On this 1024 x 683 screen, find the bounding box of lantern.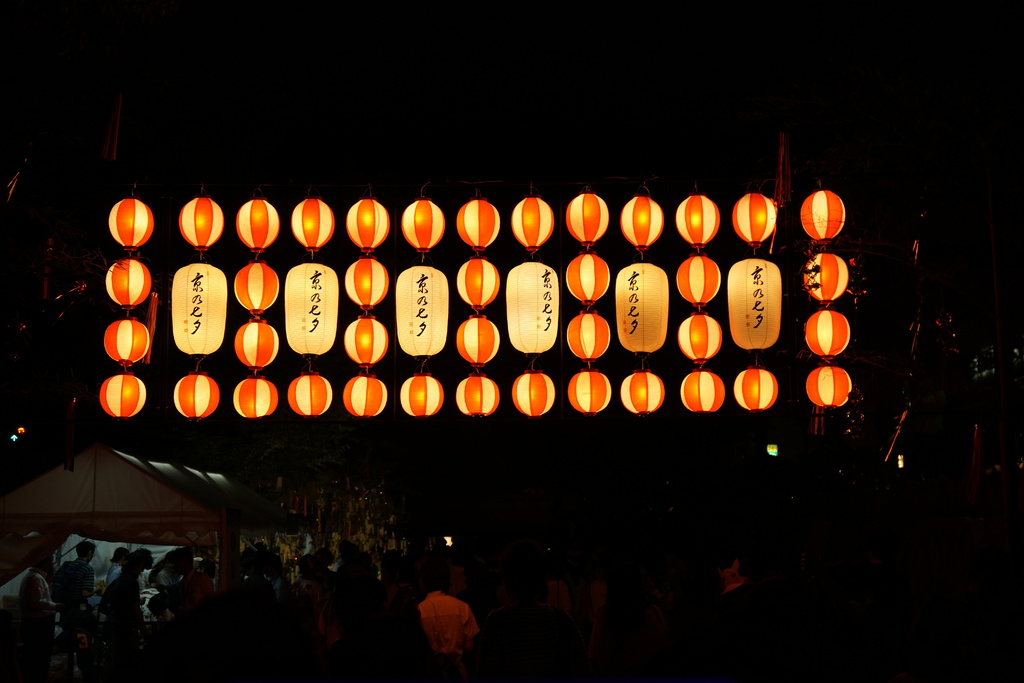
Bounding box: x1=457 y1=377 x2=499 y2=418.
